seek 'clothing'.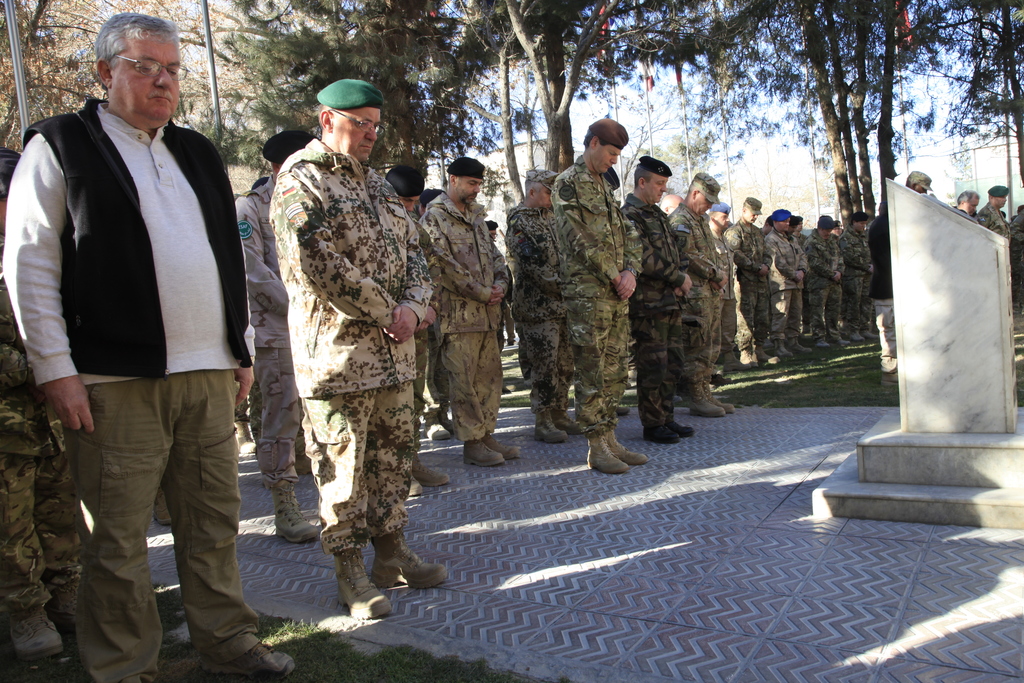
Rect(0, 340, 84, 638).
